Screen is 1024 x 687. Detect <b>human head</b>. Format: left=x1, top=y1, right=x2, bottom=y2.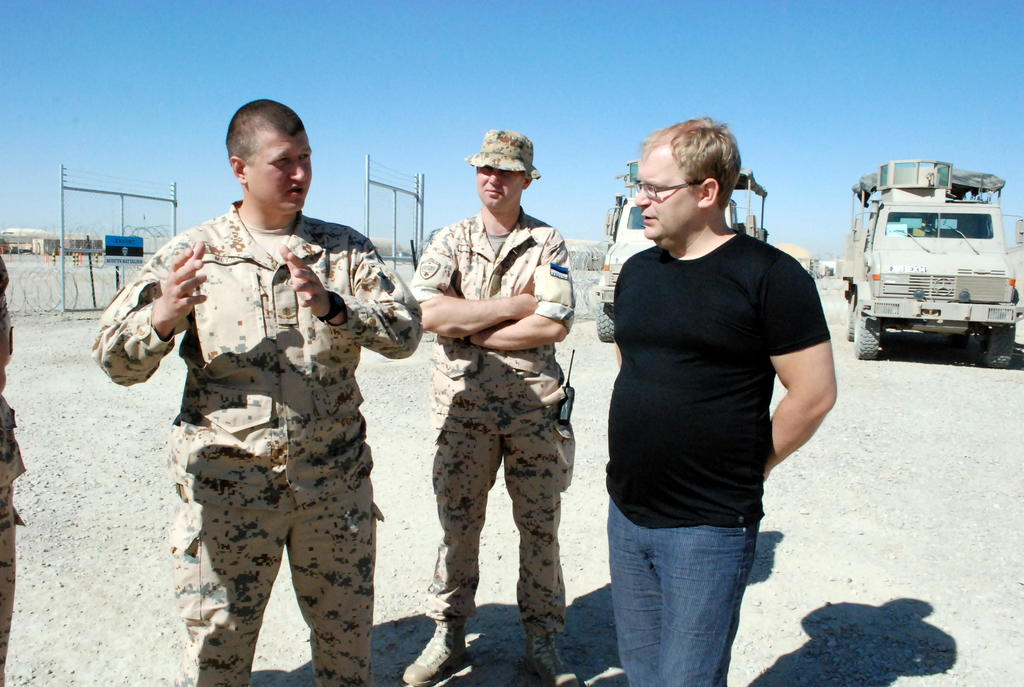
left=471, top=127, right=535, bottom=209.
